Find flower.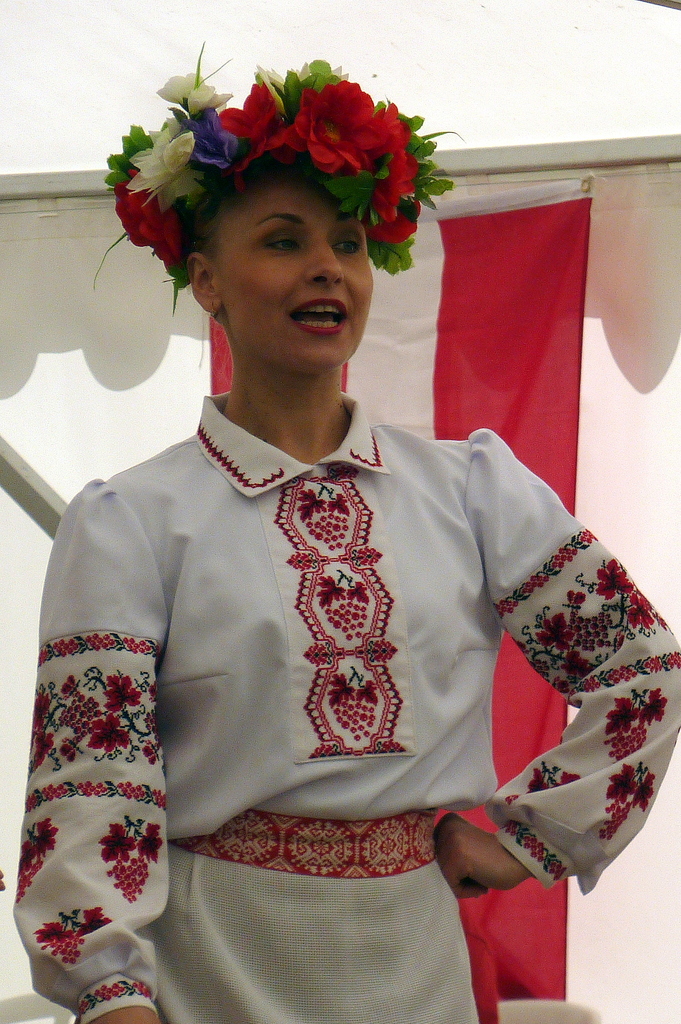
<bbox>362, 95, 417, 228</bbox>.
